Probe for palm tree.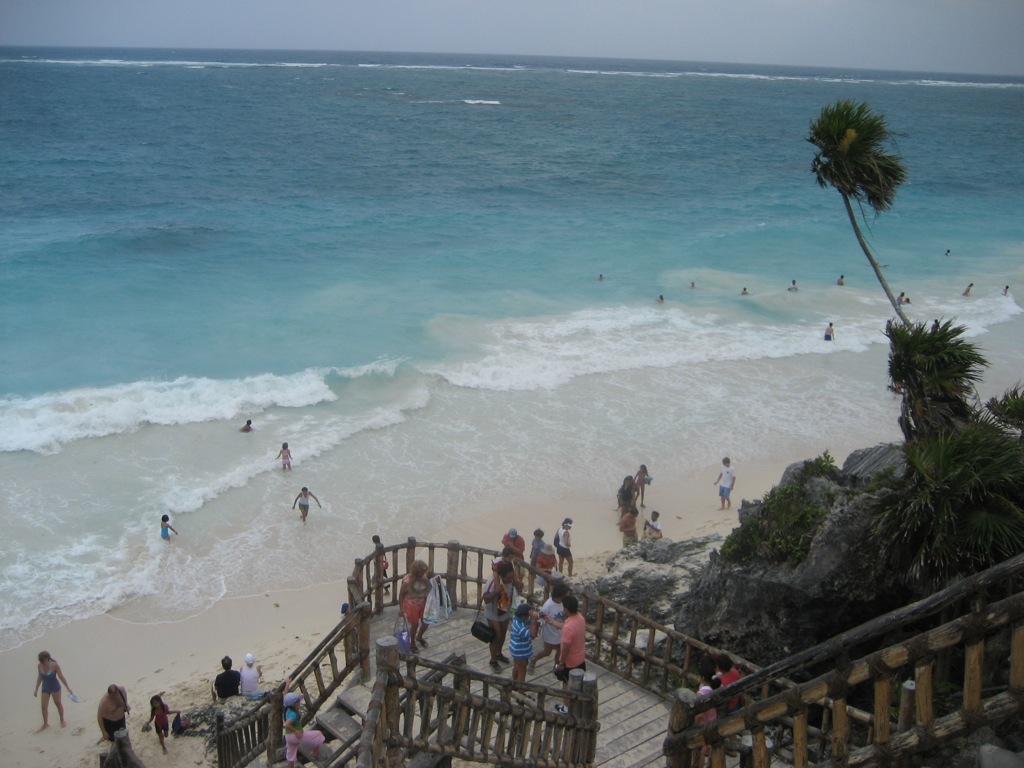
Probe result: rect(808, 99, 955, 399).
